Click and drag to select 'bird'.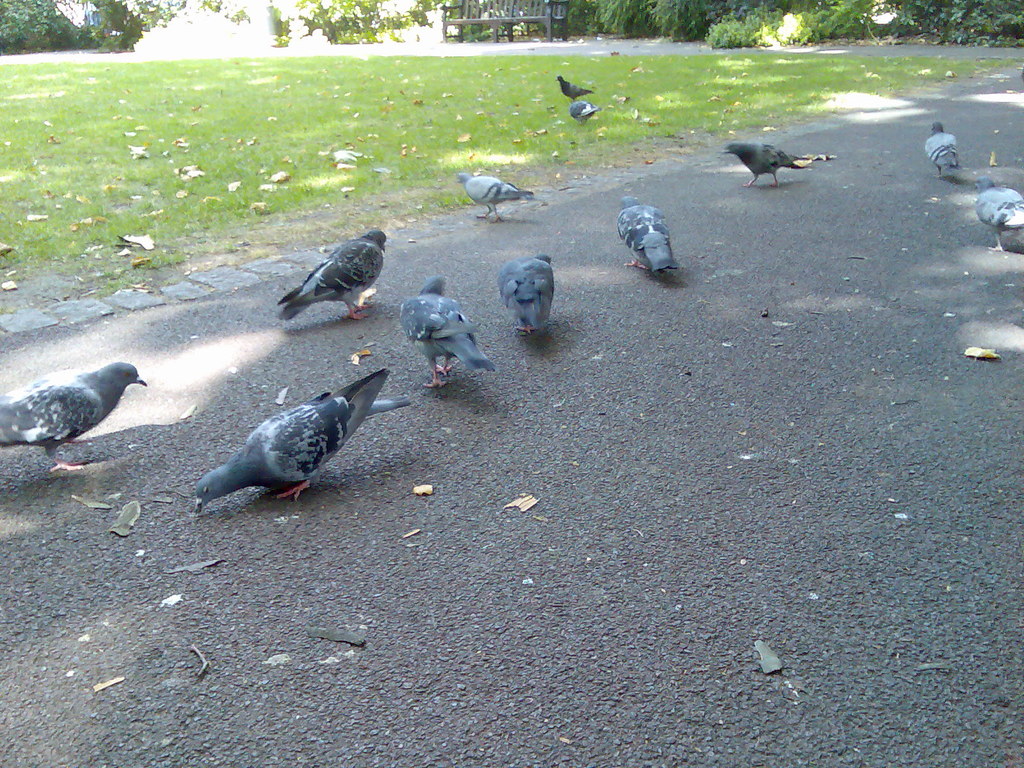
Selection: <region>557, 72, 594, 102</region>.
